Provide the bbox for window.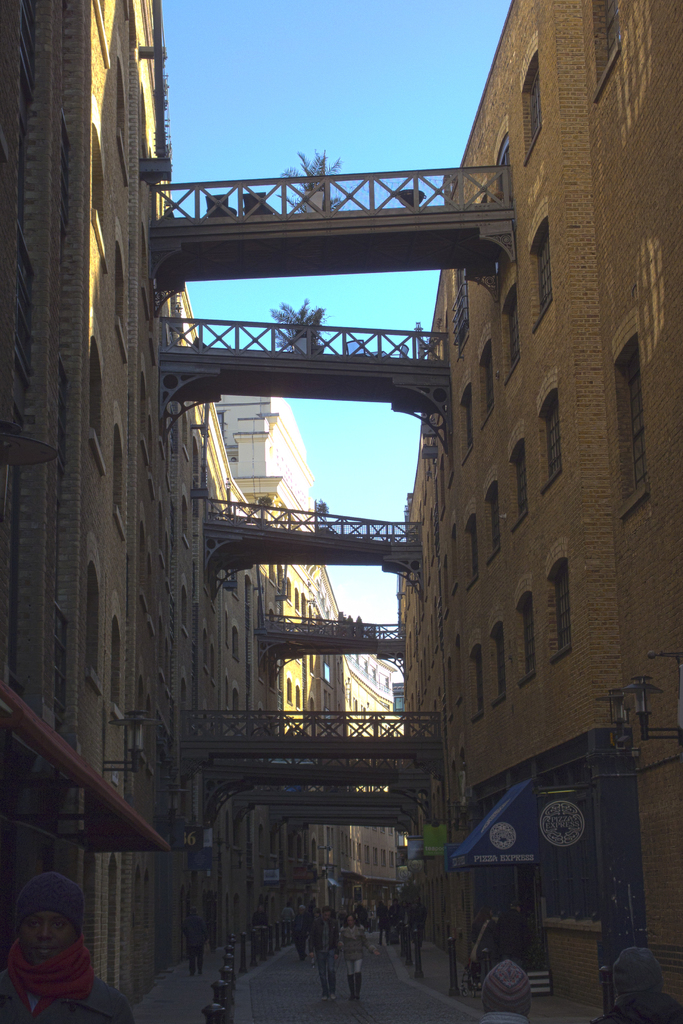
BBox(310, 830, 320, 867).
